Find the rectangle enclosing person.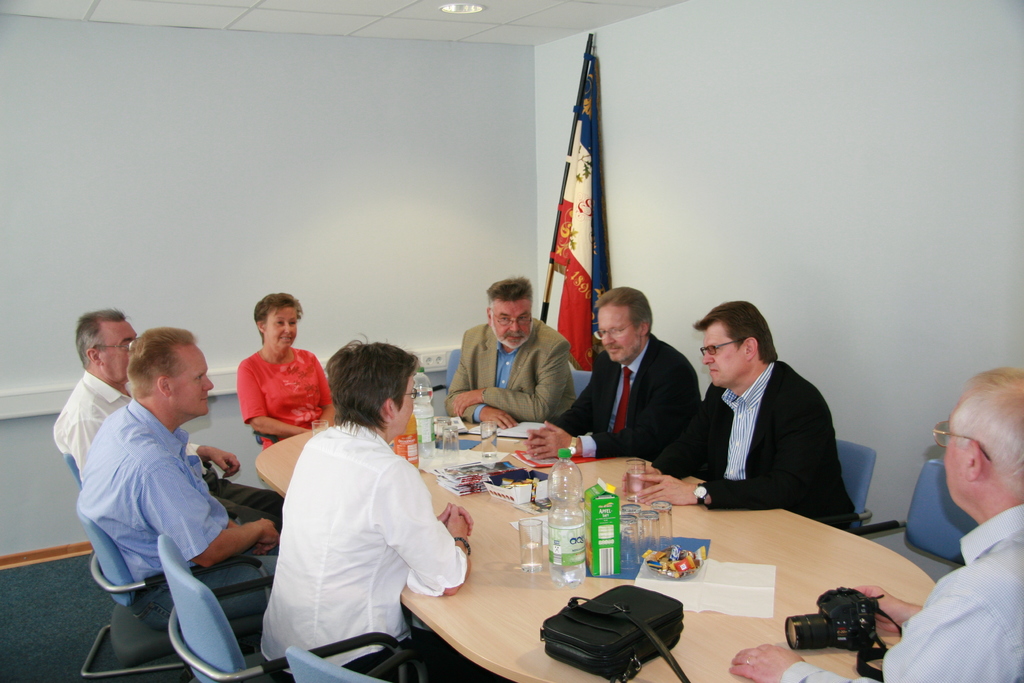
box(79, 325, 278, 633).
